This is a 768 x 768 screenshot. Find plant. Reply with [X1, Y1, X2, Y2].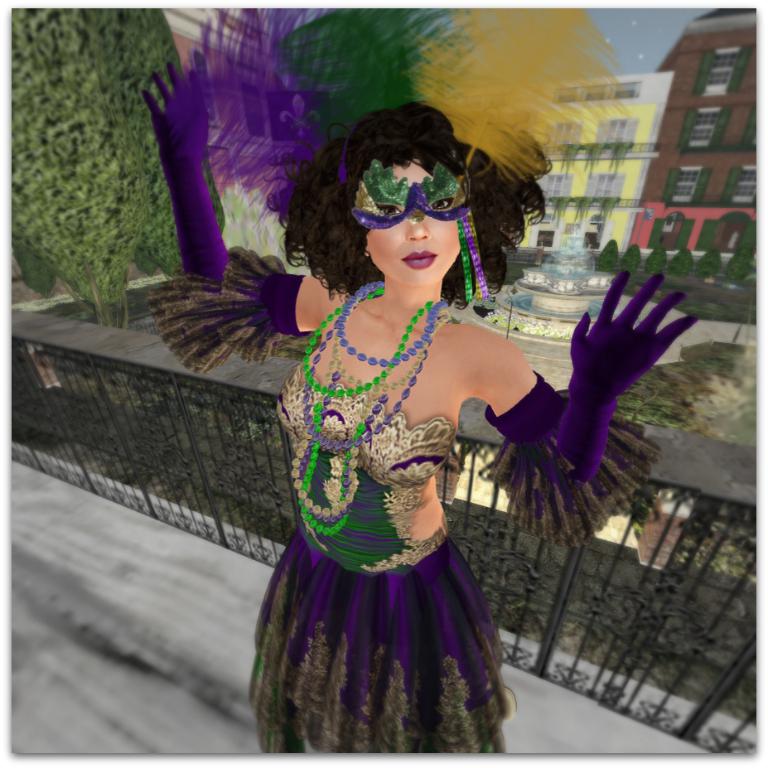
[674, 519, 753, 577].
